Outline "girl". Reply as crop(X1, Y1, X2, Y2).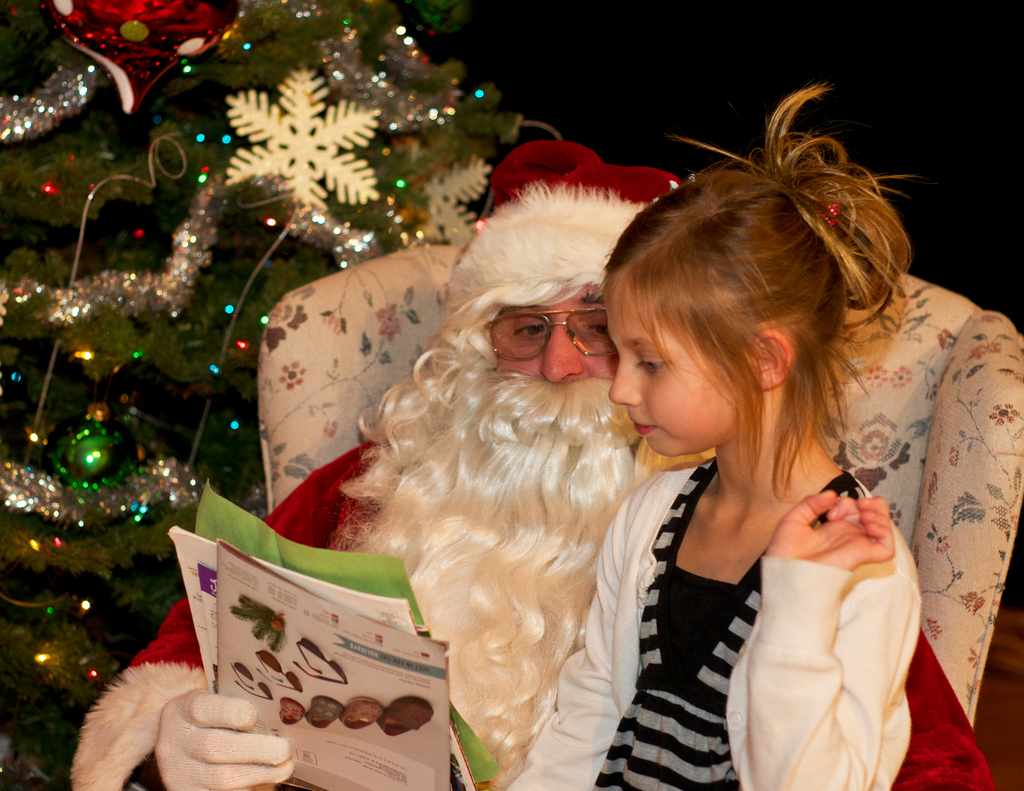
crop(491, 85, 966, 790).
